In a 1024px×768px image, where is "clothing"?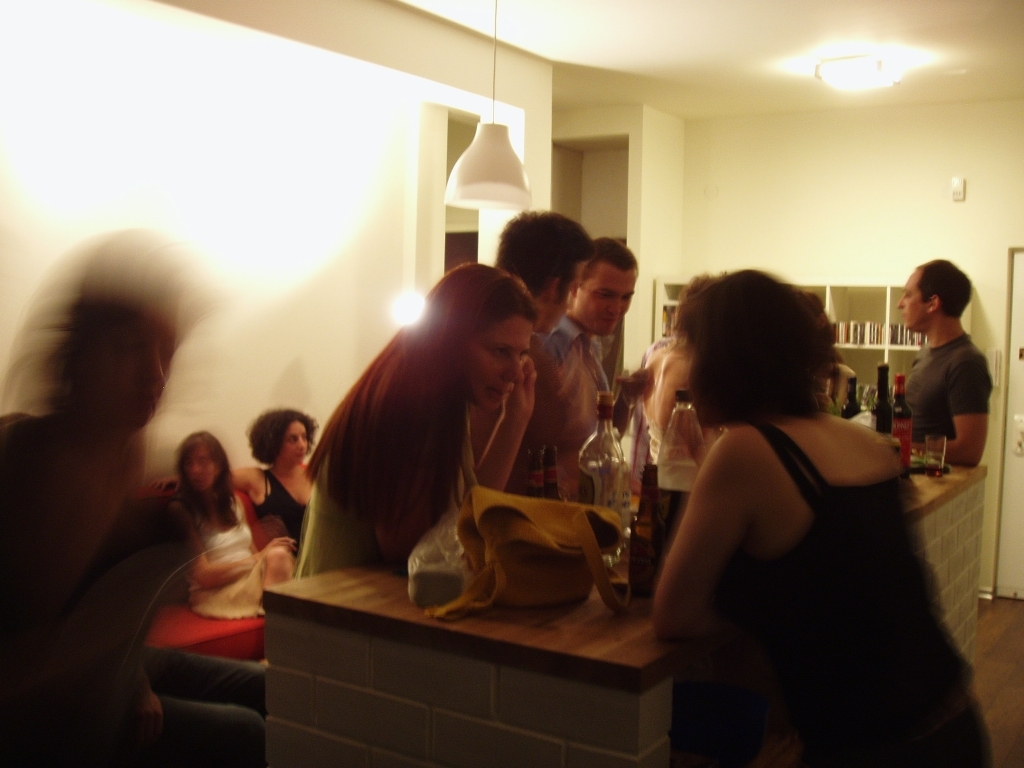
886,326,1004,447.
